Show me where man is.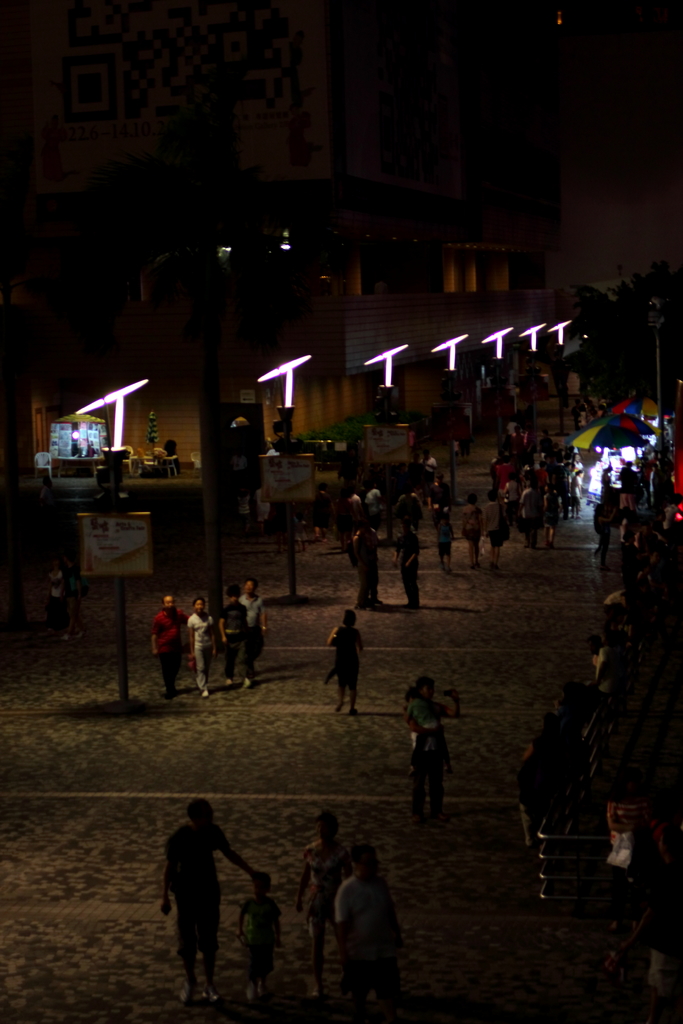
man is at 559/460/572/520.
